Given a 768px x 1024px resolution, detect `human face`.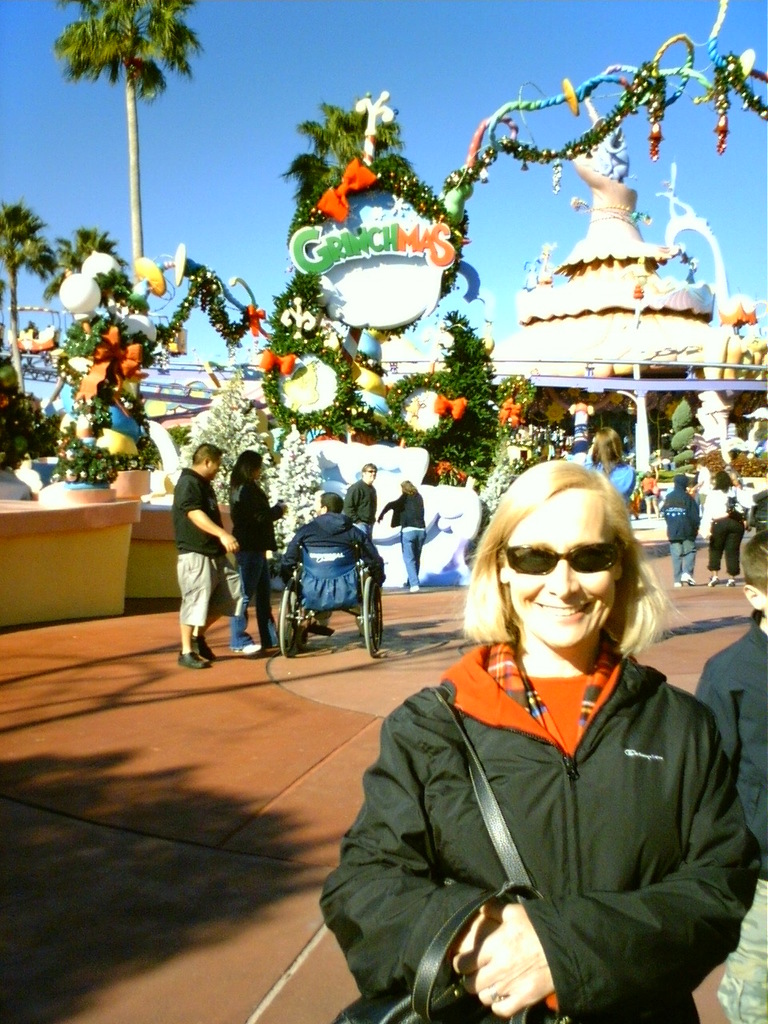
detection(363, 466, 374, 489).
